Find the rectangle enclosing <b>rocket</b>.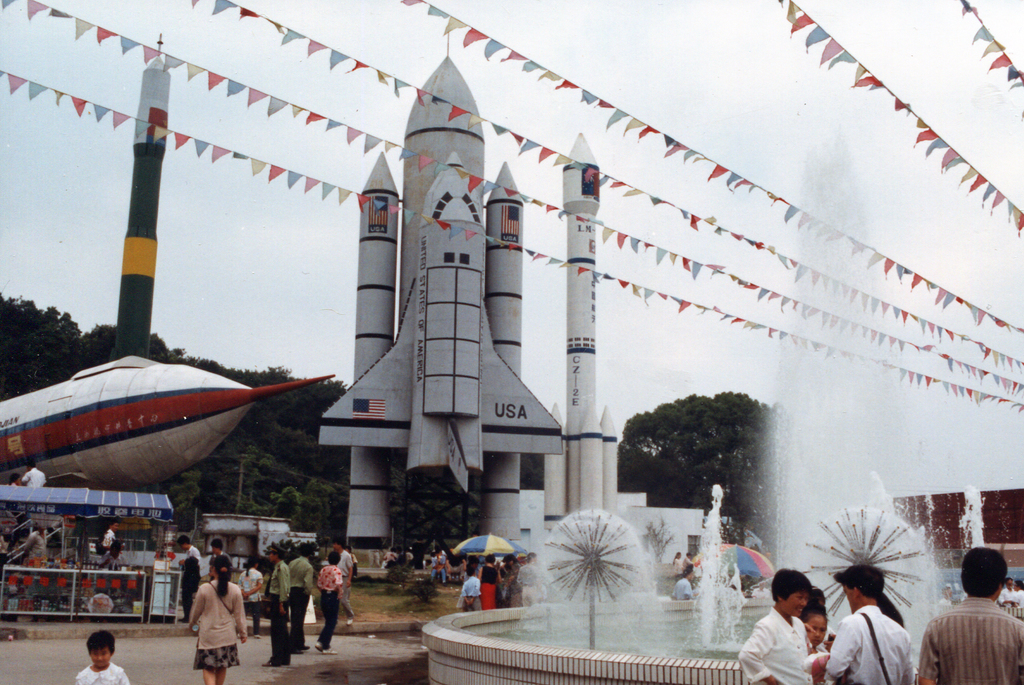
[552,131,620,520].
